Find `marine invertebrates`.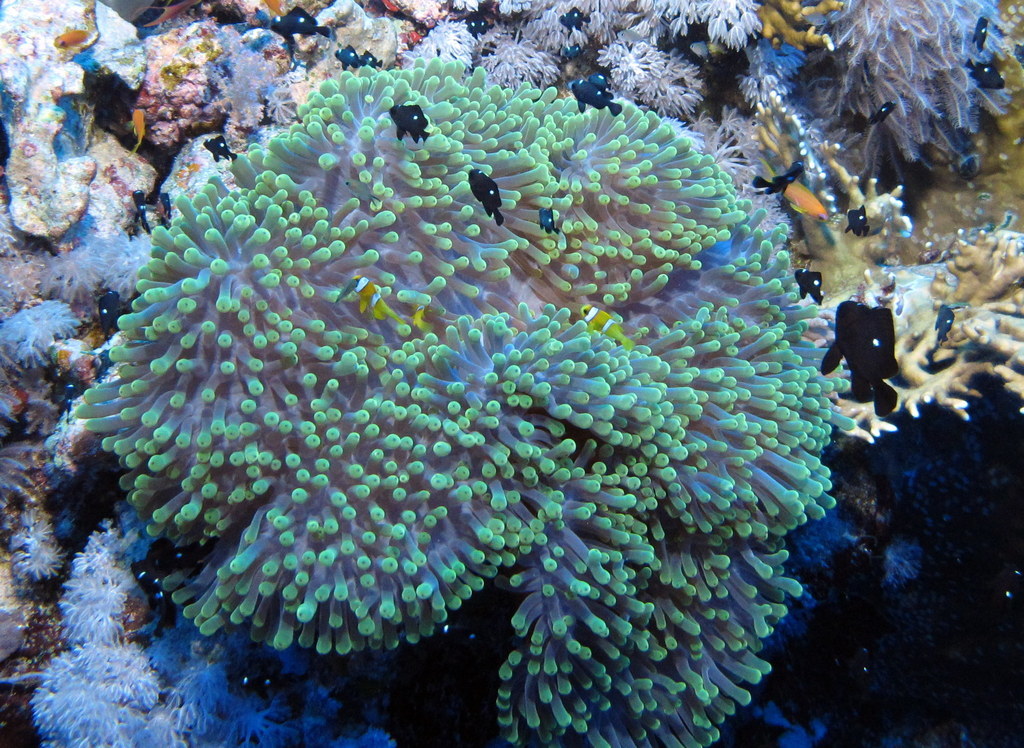
{"x1": 799, "y1": 0, "x2": 1023, "y2": 198}.
